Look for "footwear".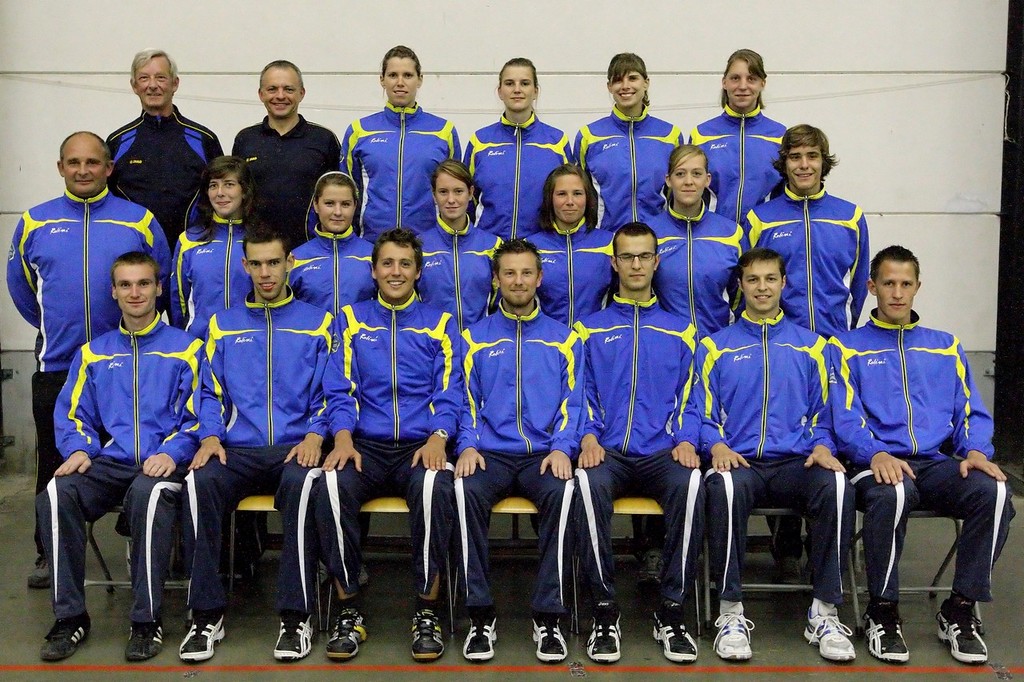
Found: bbox=[326, 603, 373, 660].
